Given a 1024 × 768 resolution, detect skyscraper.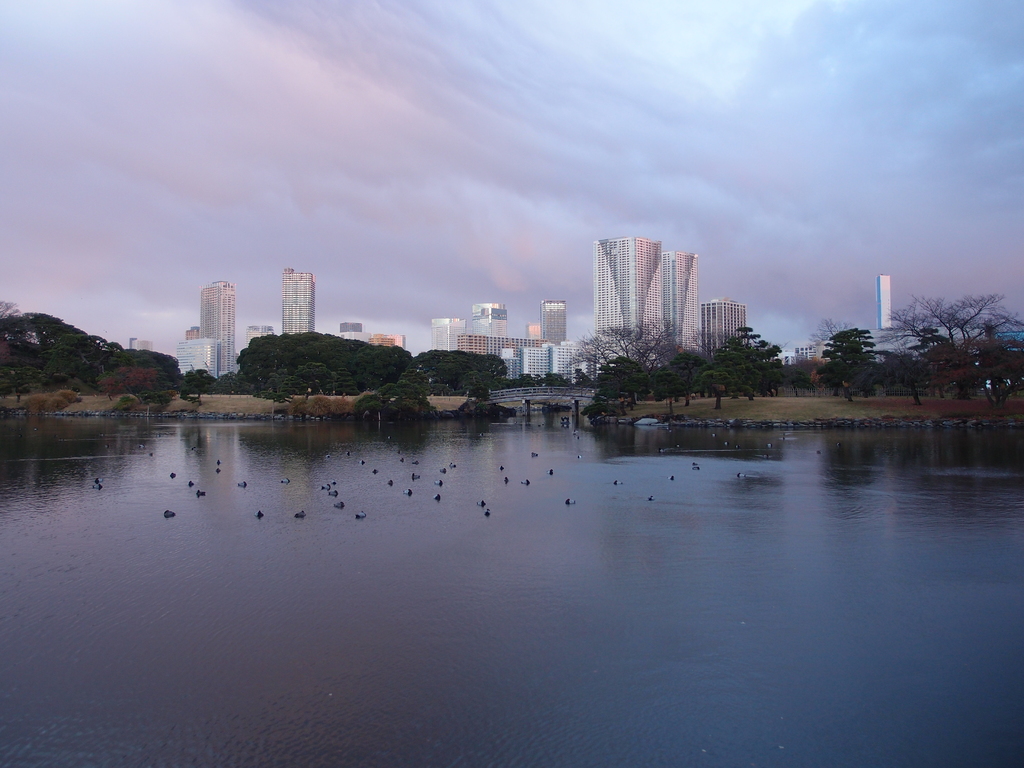
{"left": 279, "top": 260, "right": 316, "bottom": 331}.
